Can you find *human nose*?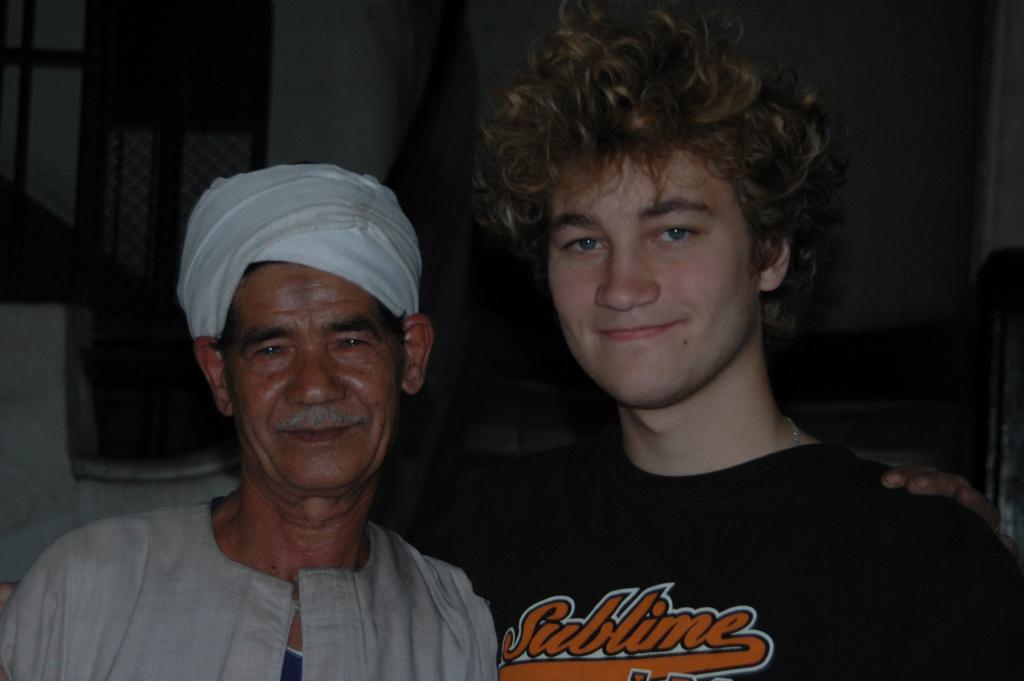
Yes, bounding box: rect(593, 239, 659, 309).
